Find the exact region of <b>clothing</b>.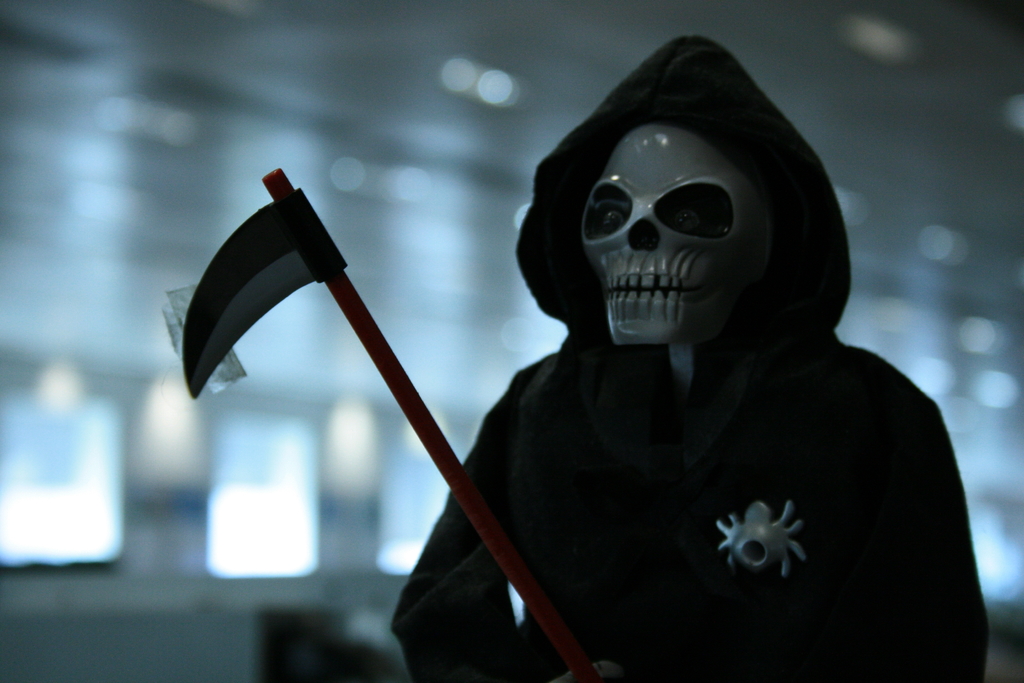
Exact region: bbox(432, 208, 985, 668).
